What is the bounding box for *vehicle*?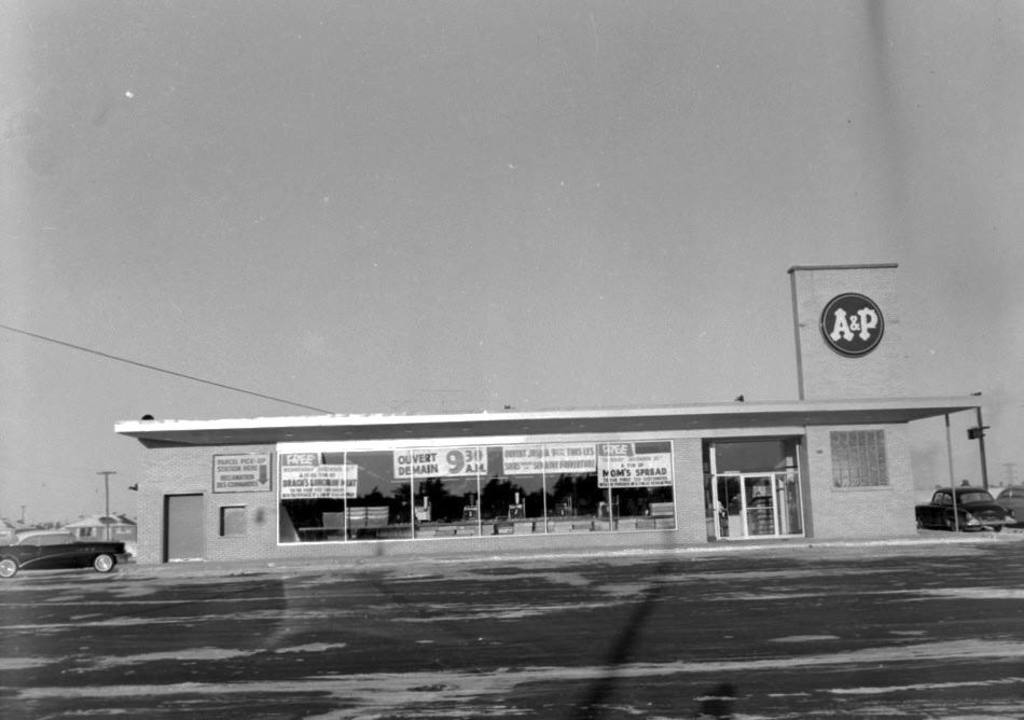
bbox(999, 483, 1023, 525).
